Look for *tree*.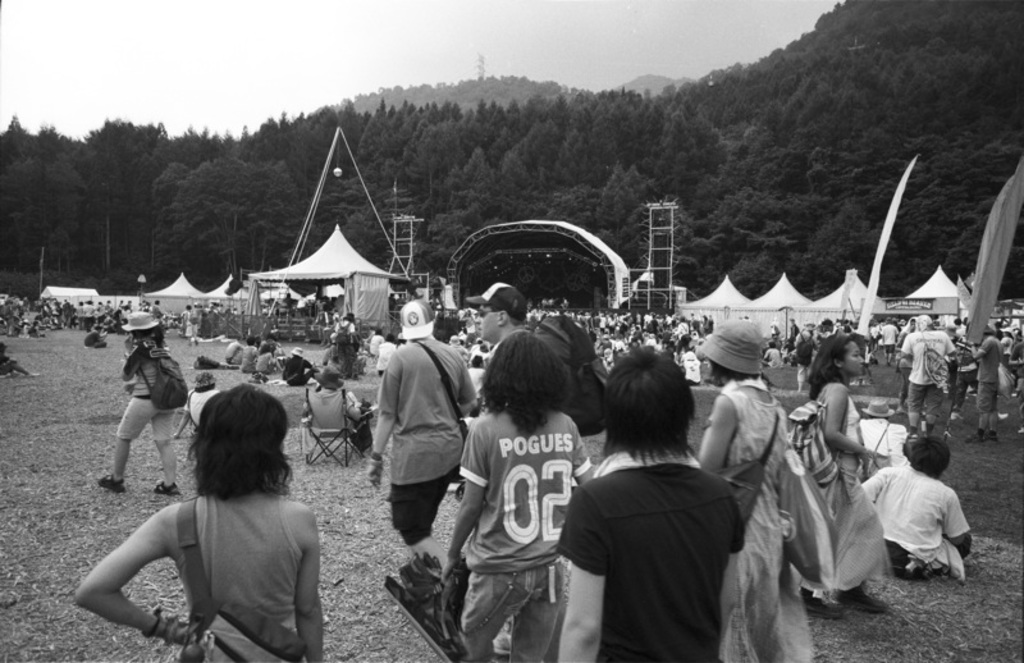
Found: x1=911 y1=223 x2=937 y2=282.
